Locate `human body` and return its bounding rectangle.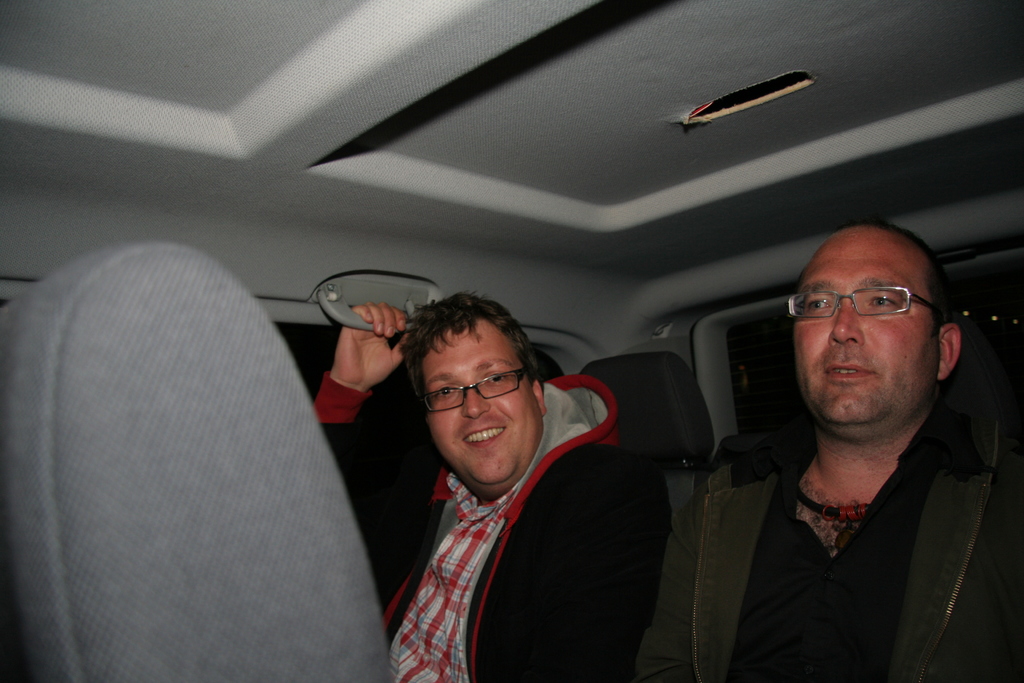
638,407,1023,682.
